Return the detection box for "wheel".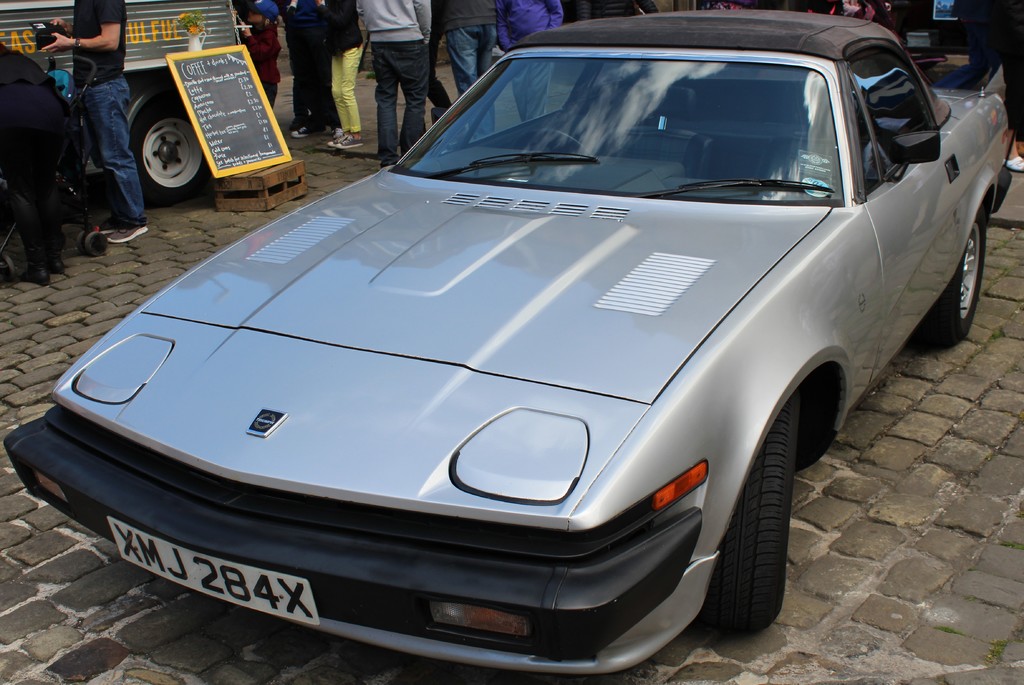
l=914, t=209, r=988, b=345.
